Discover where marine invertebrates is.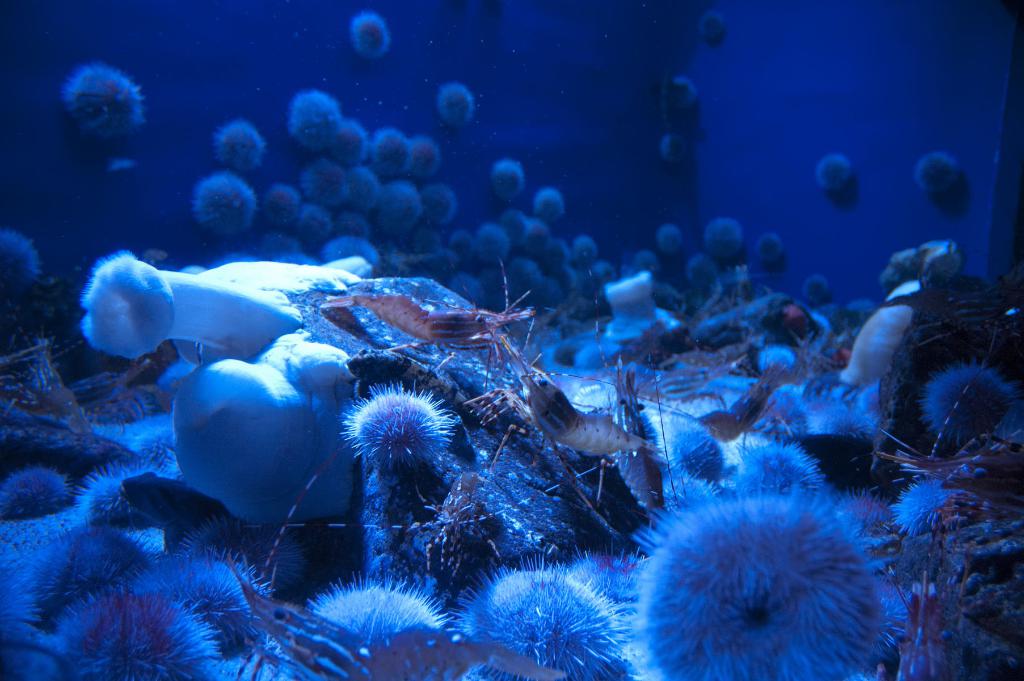
Discovered at left=333, top=119, right=375, bottom=168.
